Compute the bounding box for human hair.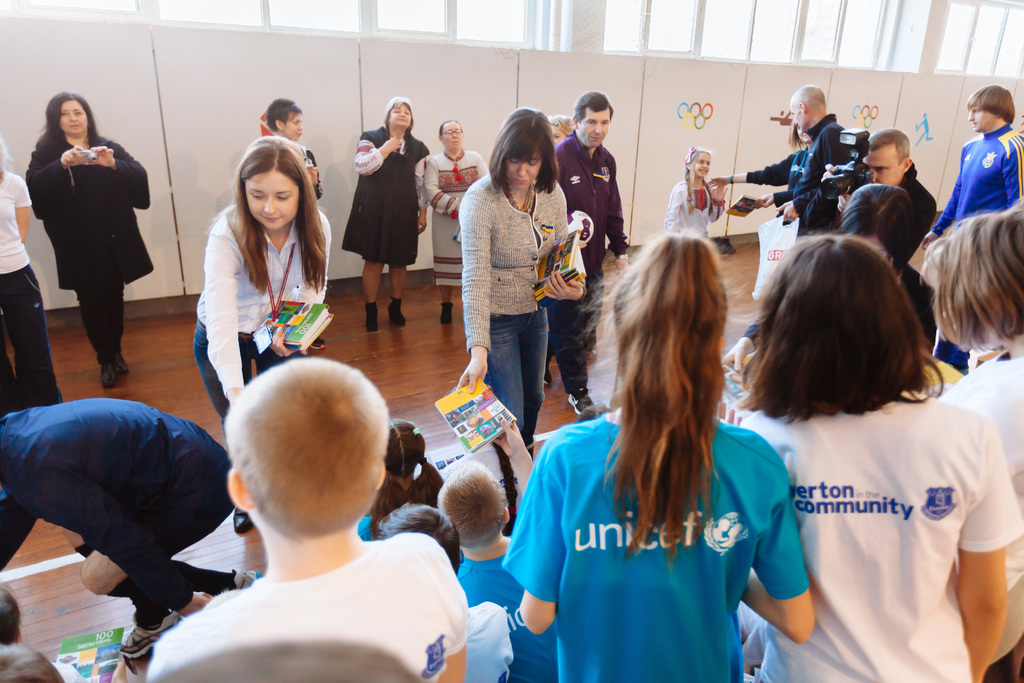
{"x1": 575, "y1": 227, "x2": 728, "y2": 564}.
